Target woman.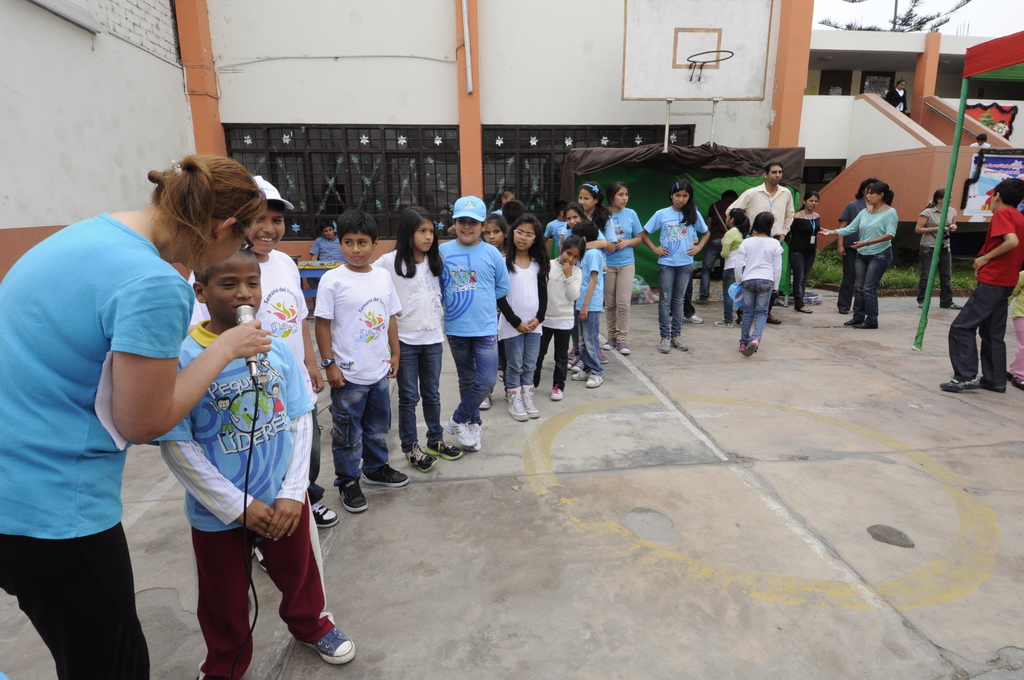
Target region: 913/193/965/308.
